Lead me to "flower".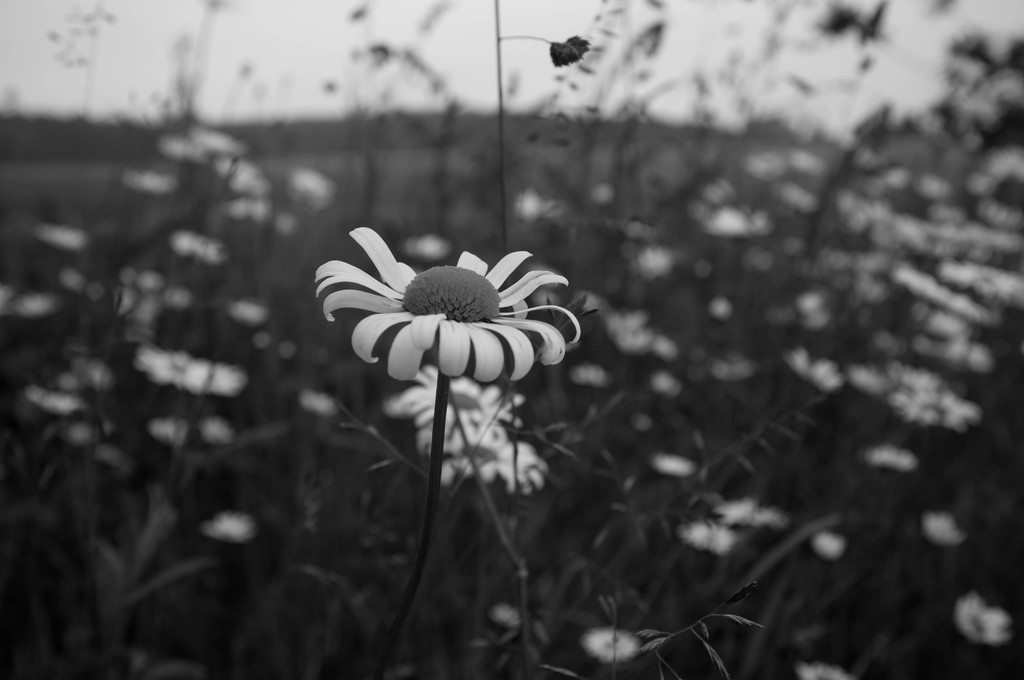
Lead to bbox=[426, 426, 544, 491].
